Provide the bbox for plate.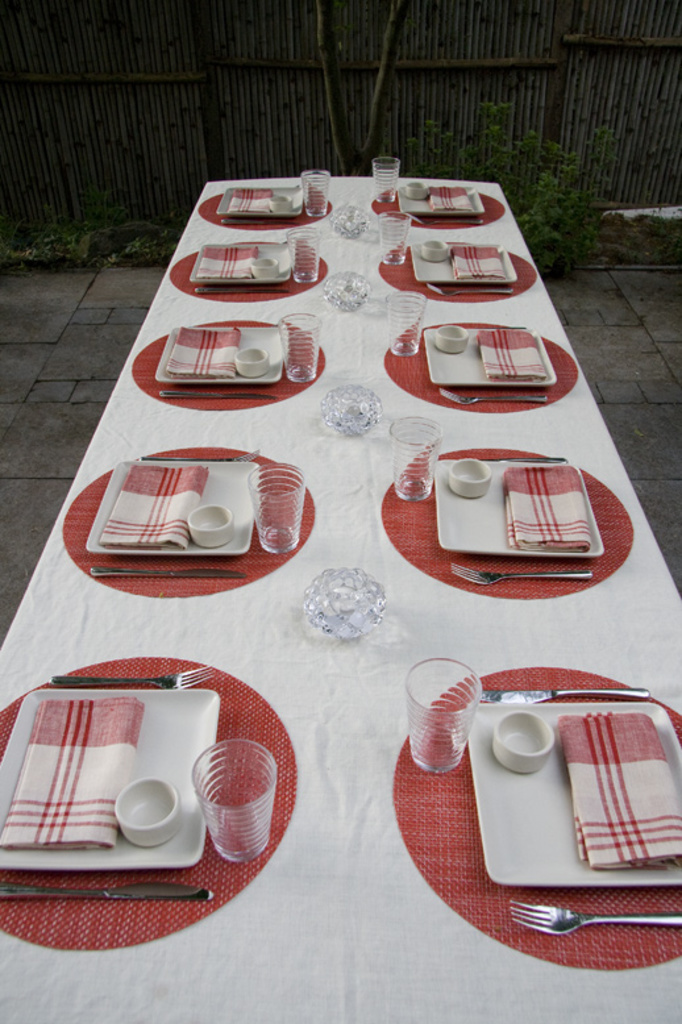
locate(187, 245, 291, 284).
